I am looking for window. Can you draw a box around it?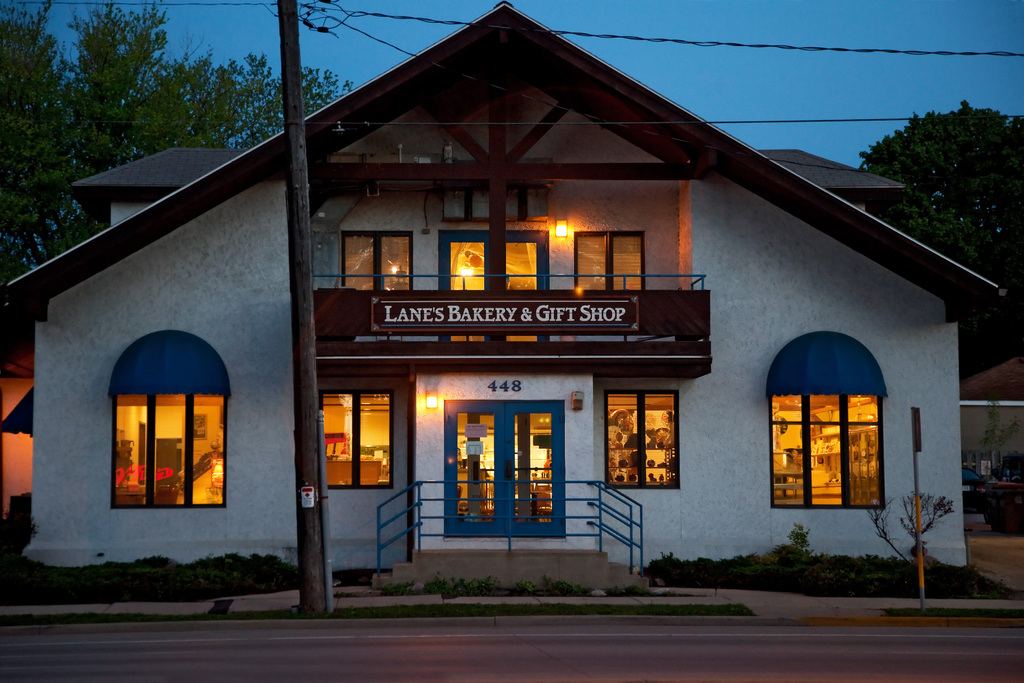
Sure, the bounding box is bbox=(604, 387, 676, 491).
